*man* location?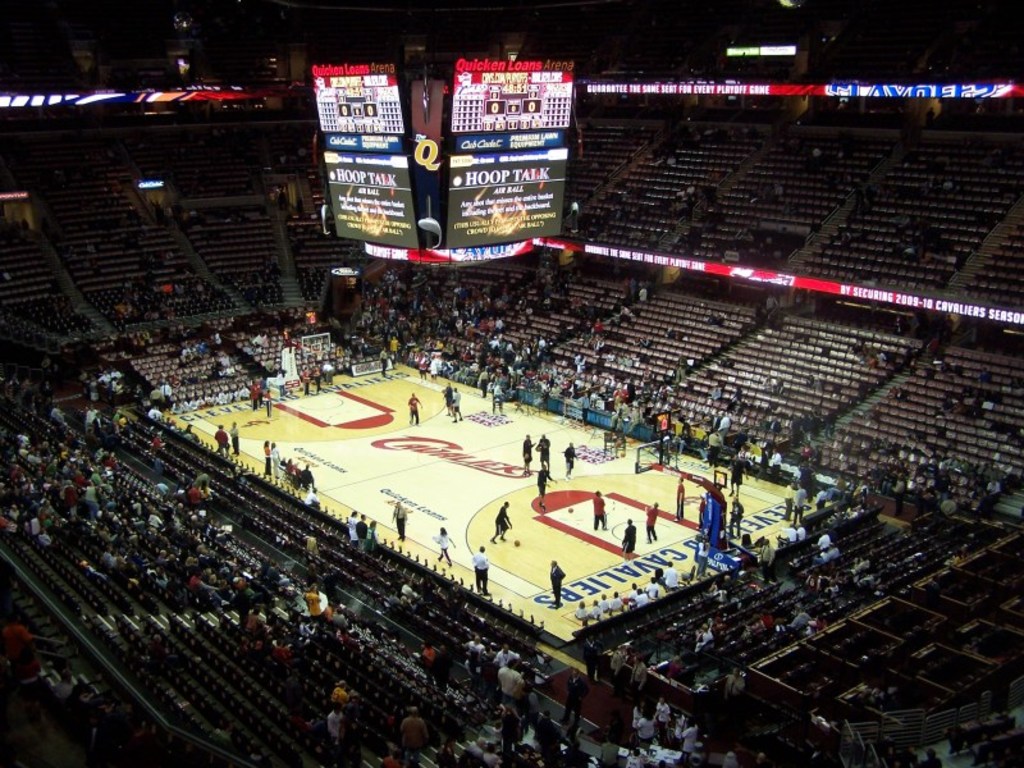
605/644/622/699
